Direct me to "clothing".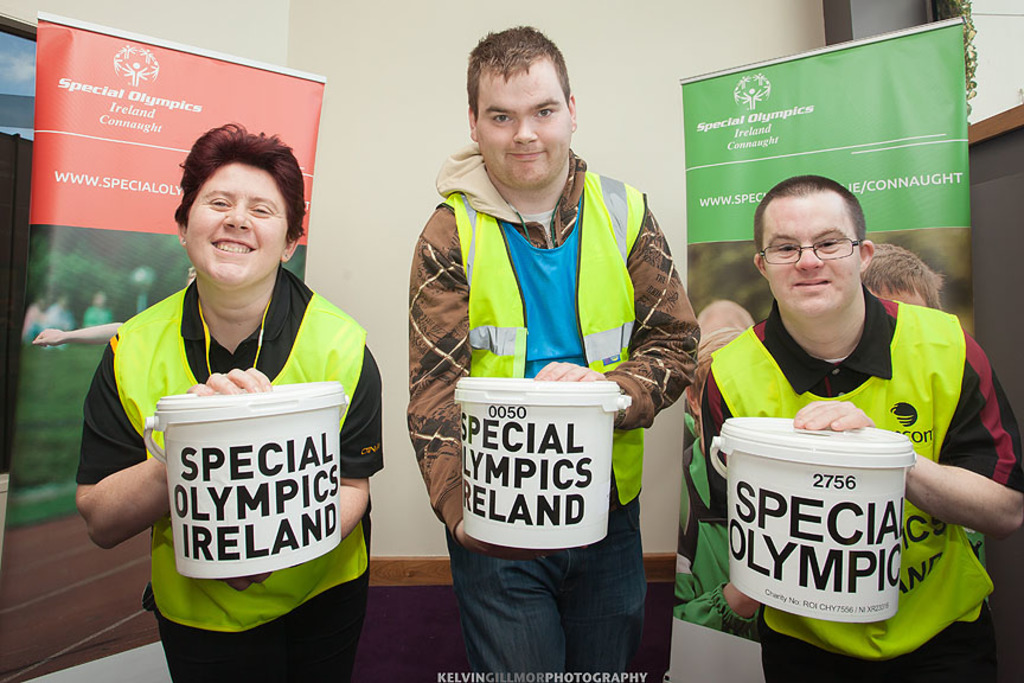
Direction: box(672, 428, 757, 637).
